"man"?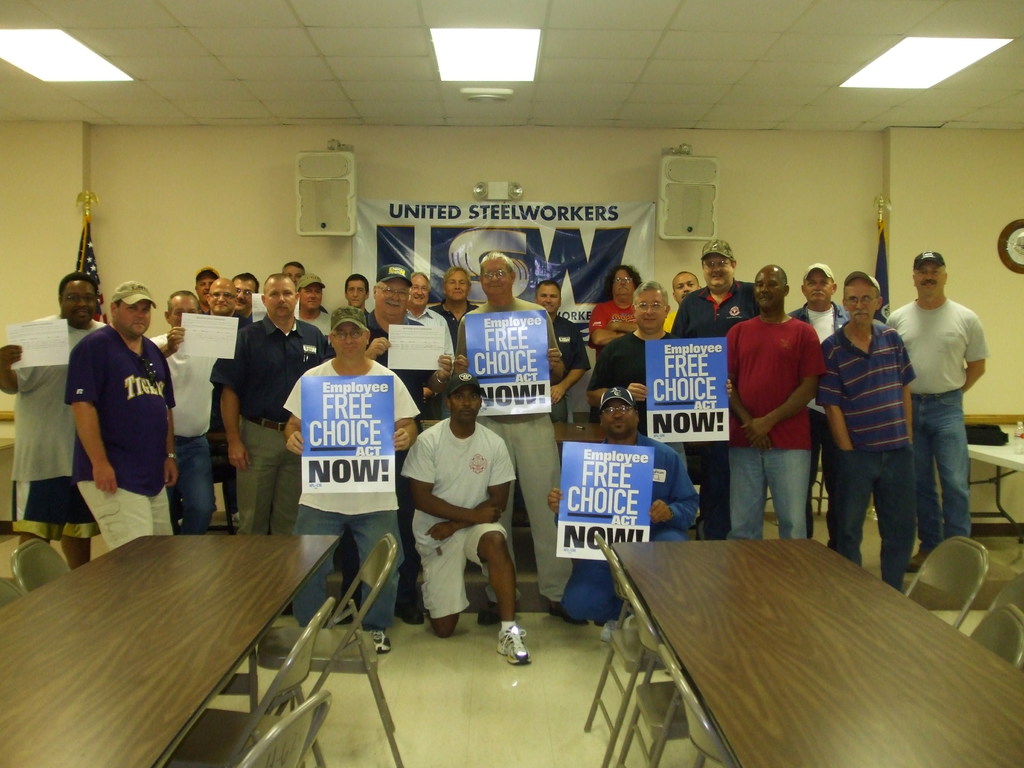
locate(197, 277, 258, 527)
